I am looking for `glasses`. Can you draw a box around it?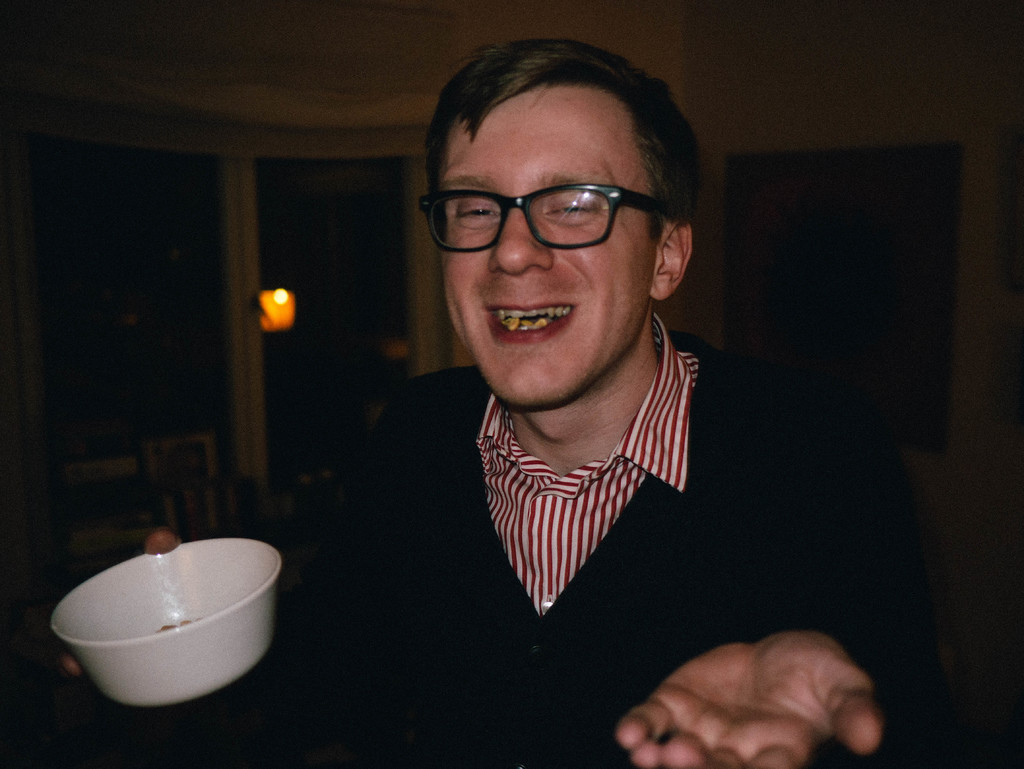
Sure, the bounding box is detection(416, 186, 671, 257).
